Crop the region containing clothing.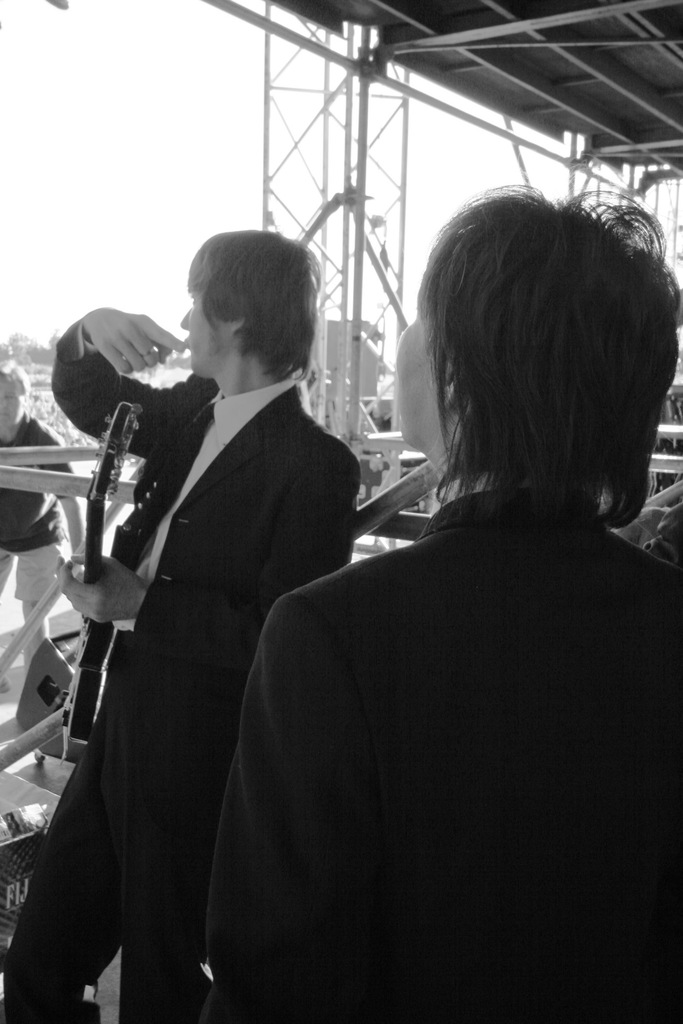
Crop region: detection(201, 479, 682, 1023).
